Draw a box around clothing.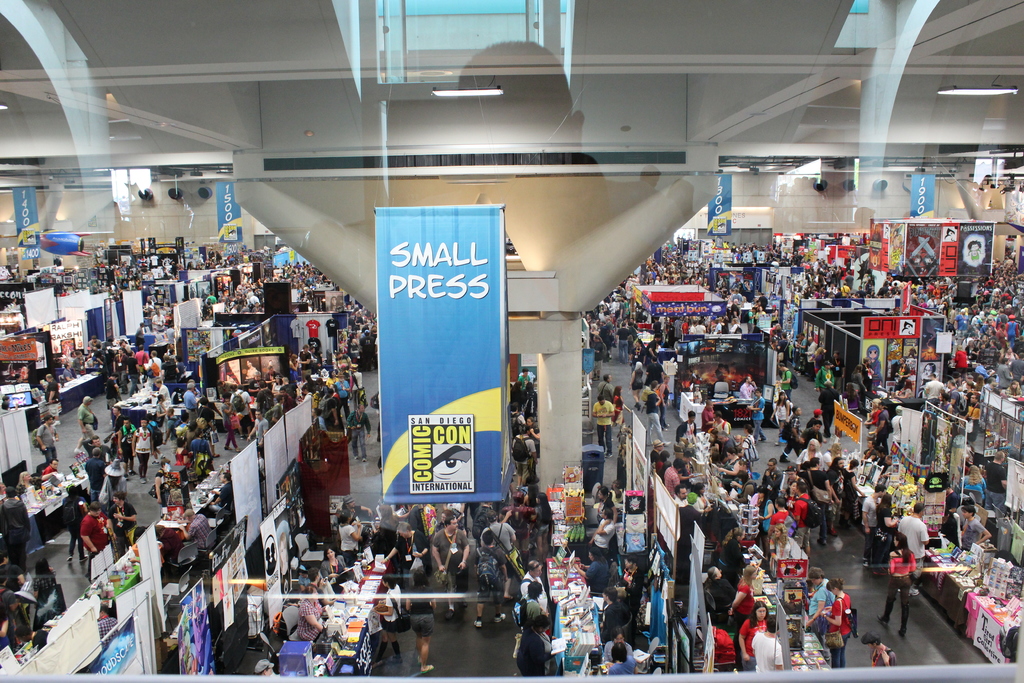
left=760, top=468, right=783, bottom=500.
